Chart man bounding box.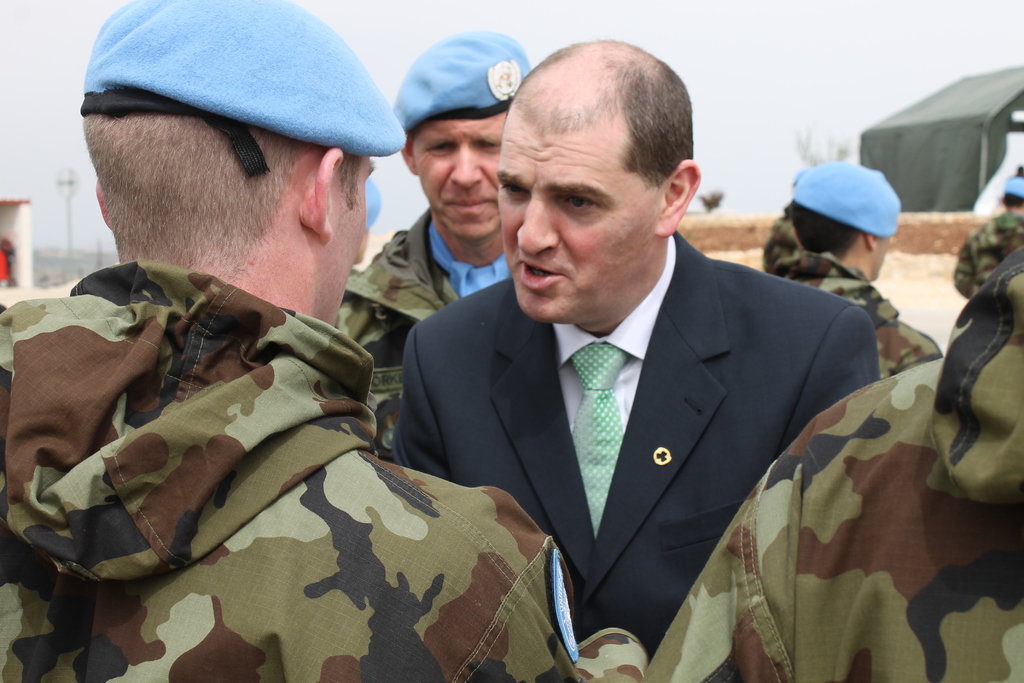
Charted: region(771, 155, 948, 383).
